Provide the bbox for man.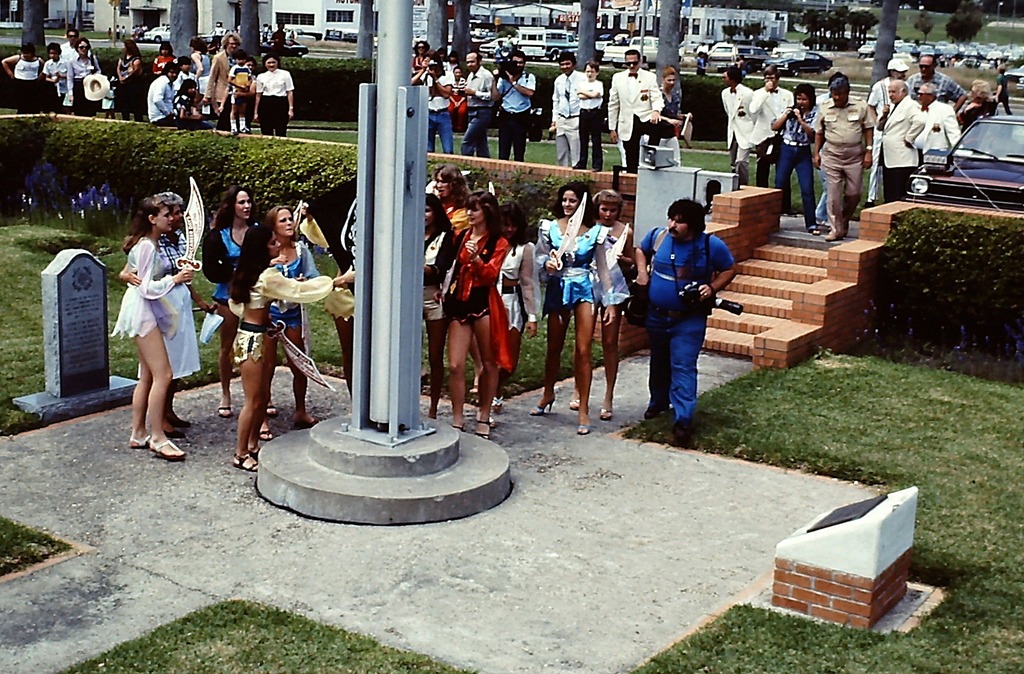
[x1=148, y1=62, x2=204, y2=126].
